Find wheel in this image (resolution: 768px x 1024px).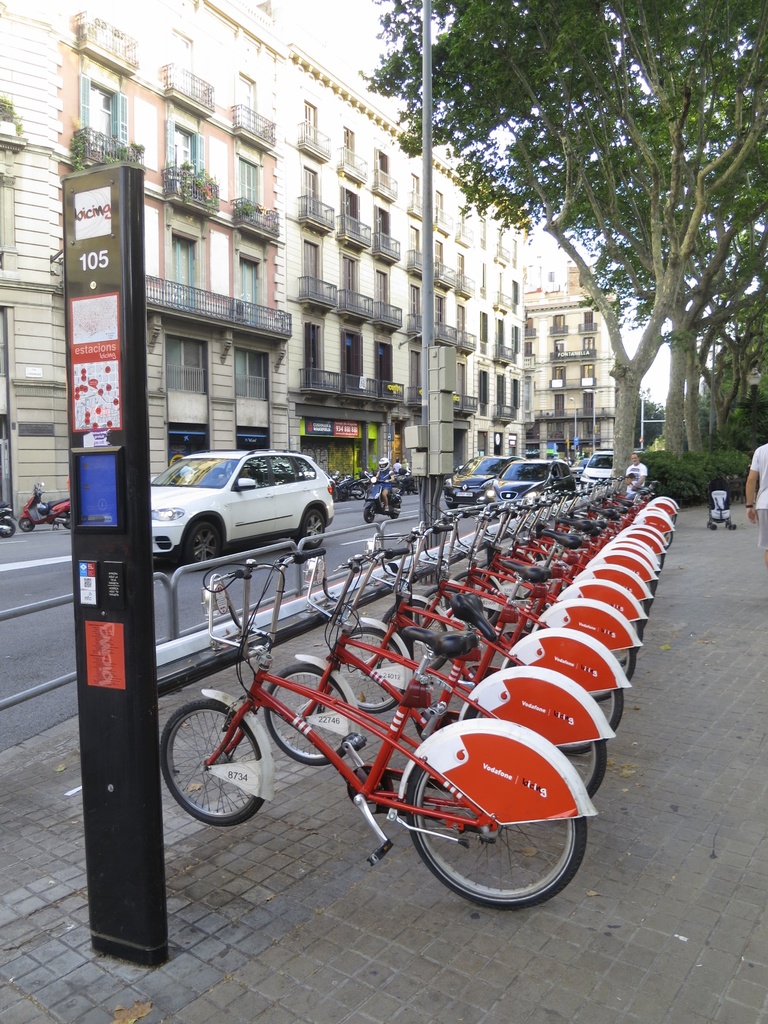
x1=60, y1=509, x2=74, y2=533.
